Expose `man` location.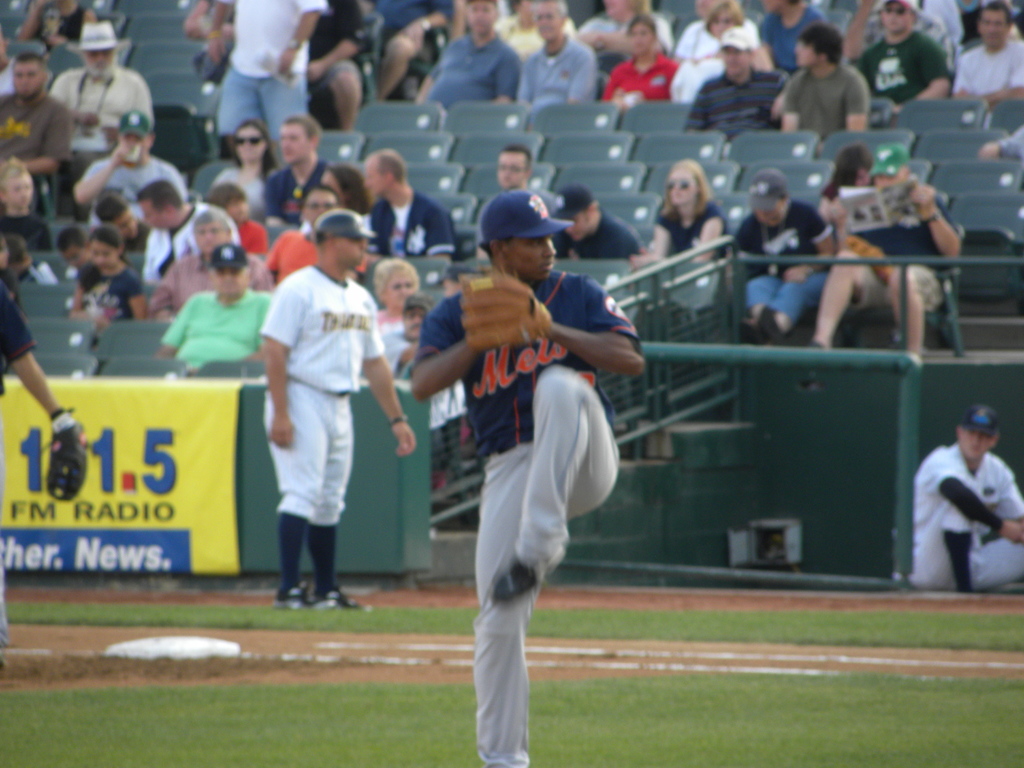
Exposed at bbox=(133, 181, 239, 283).
